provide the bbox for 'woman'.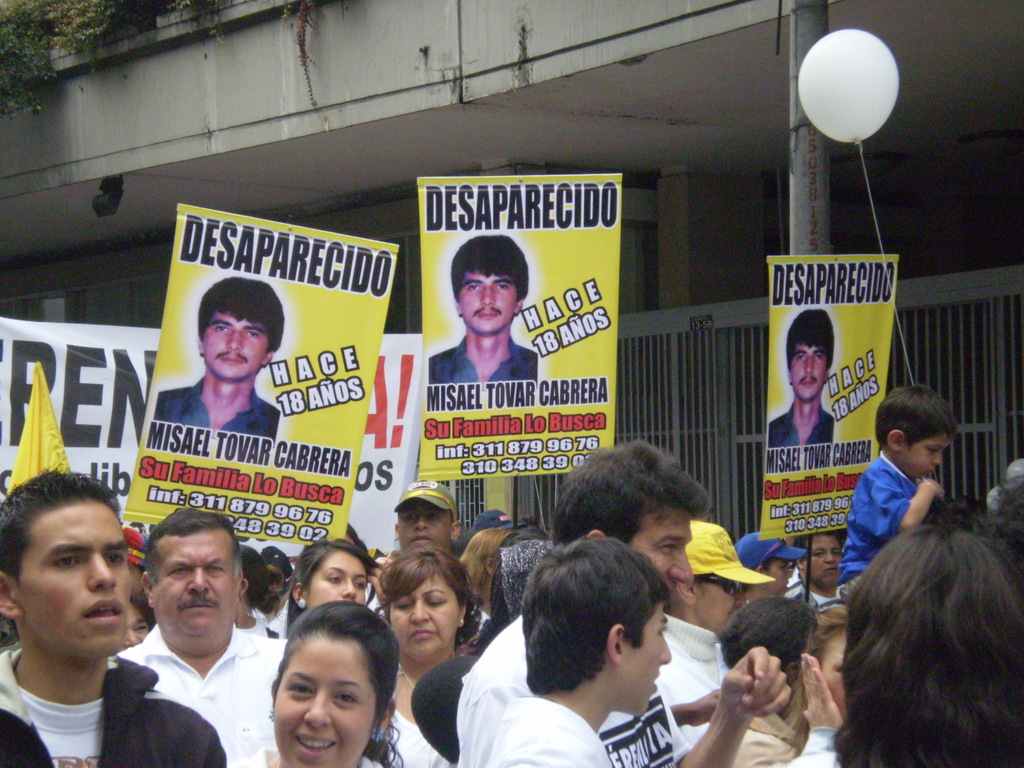
(779,605,860,767).
